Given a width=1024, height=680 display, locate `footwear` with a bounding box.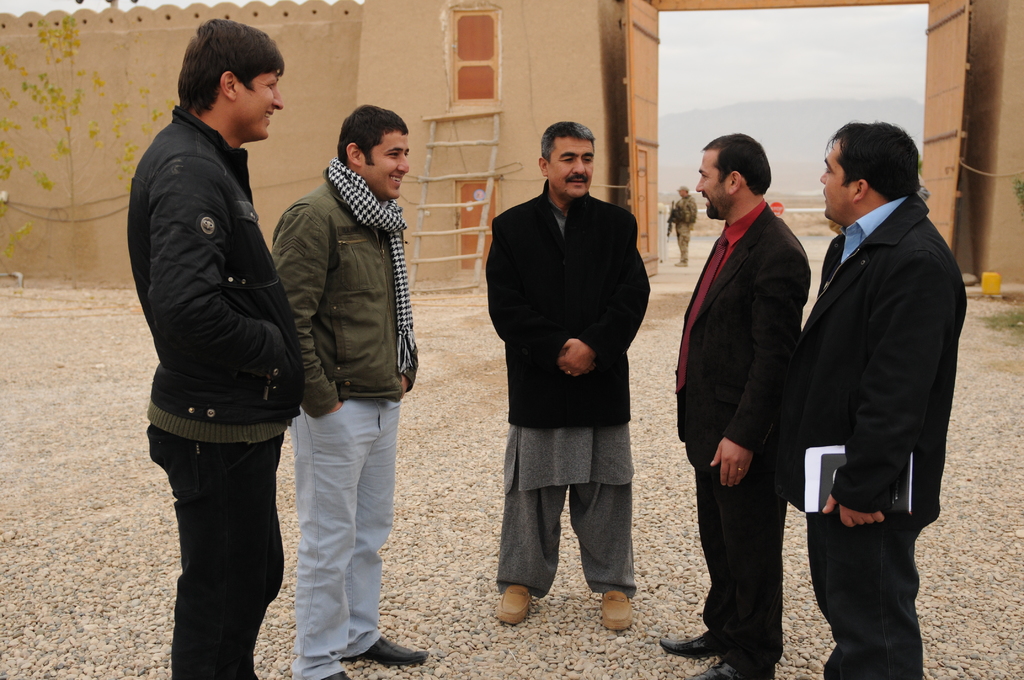
Located: [x1=322, y1=670, x2=352, y2=679].
